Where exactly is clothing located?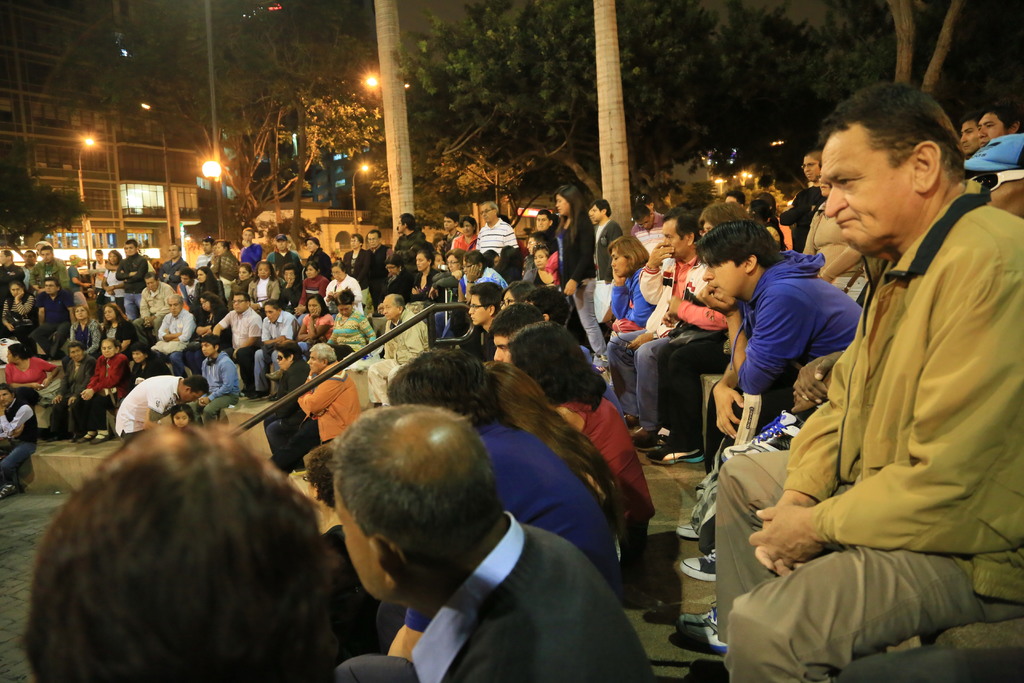
Its bounding box is {"x1": 3, "y1": 292, "x2": 40, "y2": 336}.
